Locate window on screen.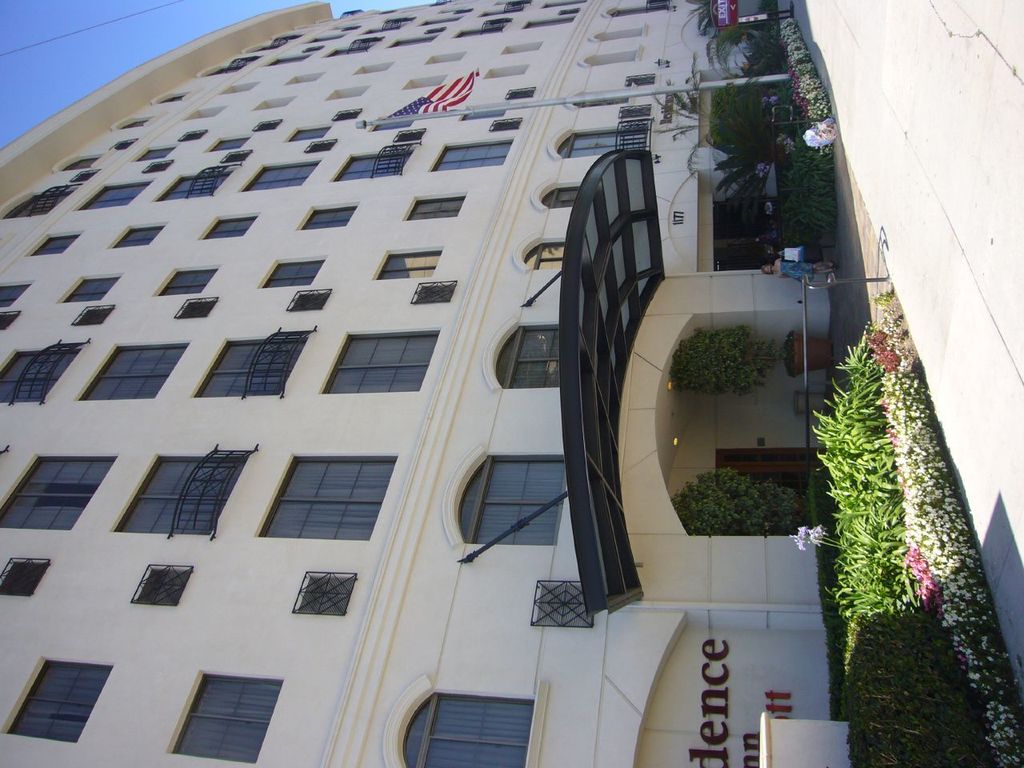
On screen at <region>296, 204, 358, 230</region>.
